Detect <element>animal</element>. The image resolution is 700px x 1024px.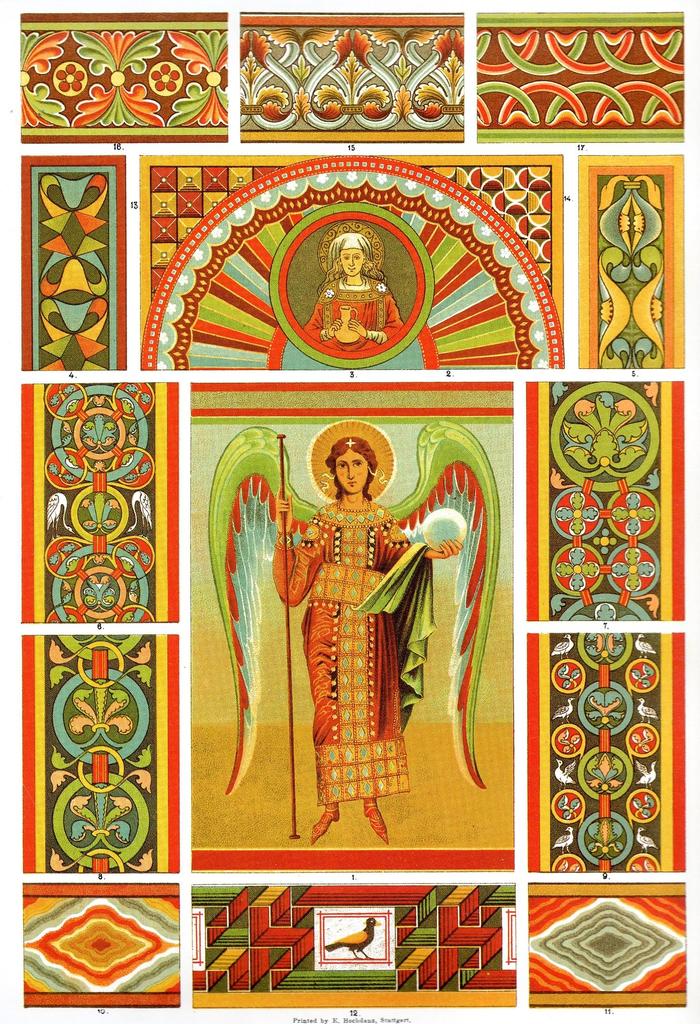
bbox=(324, 915, 380, 959).
